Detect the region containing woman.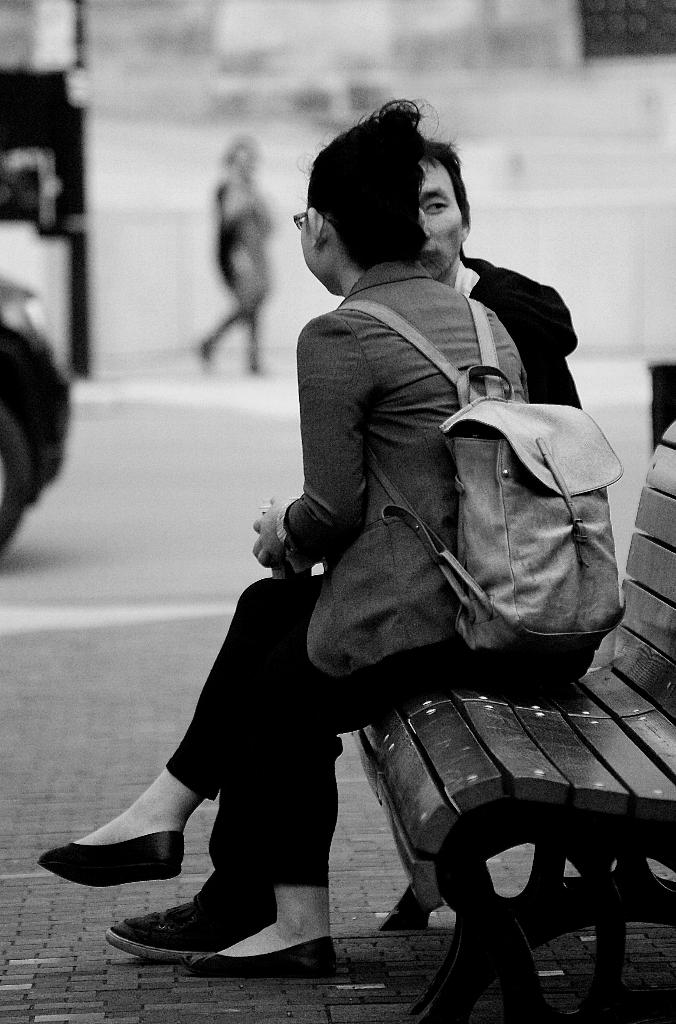
{"x1": 194, "y1": 140, "x2": 277, "y2": 377}.
